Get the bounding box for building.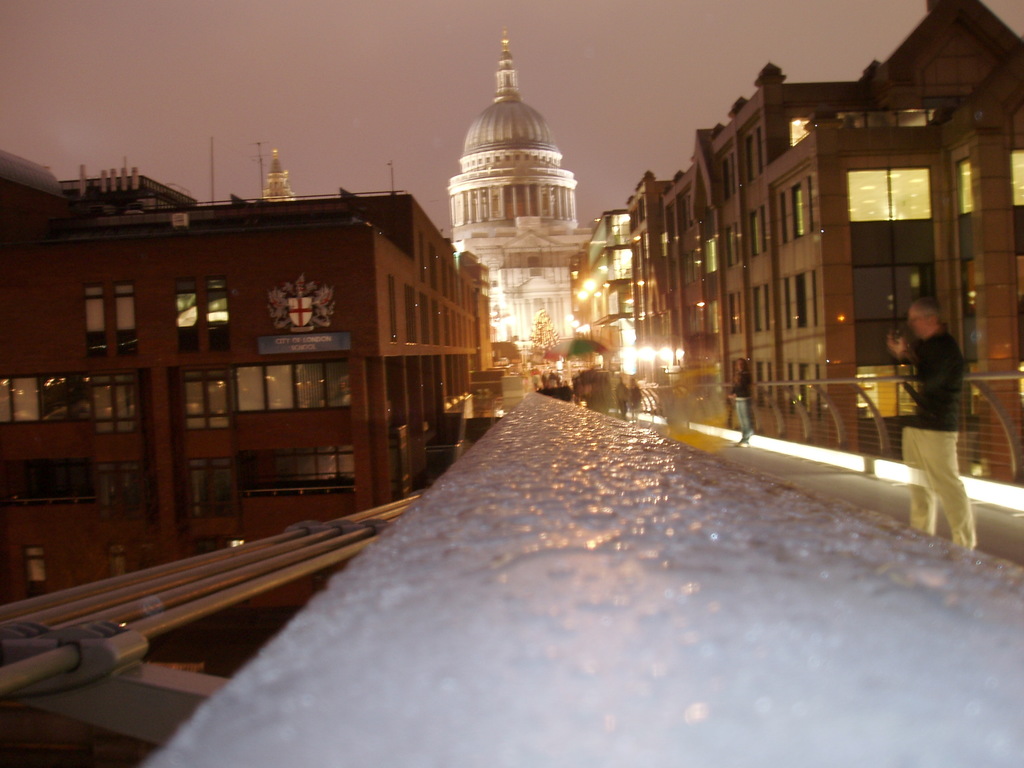
(571,210,634,371).
